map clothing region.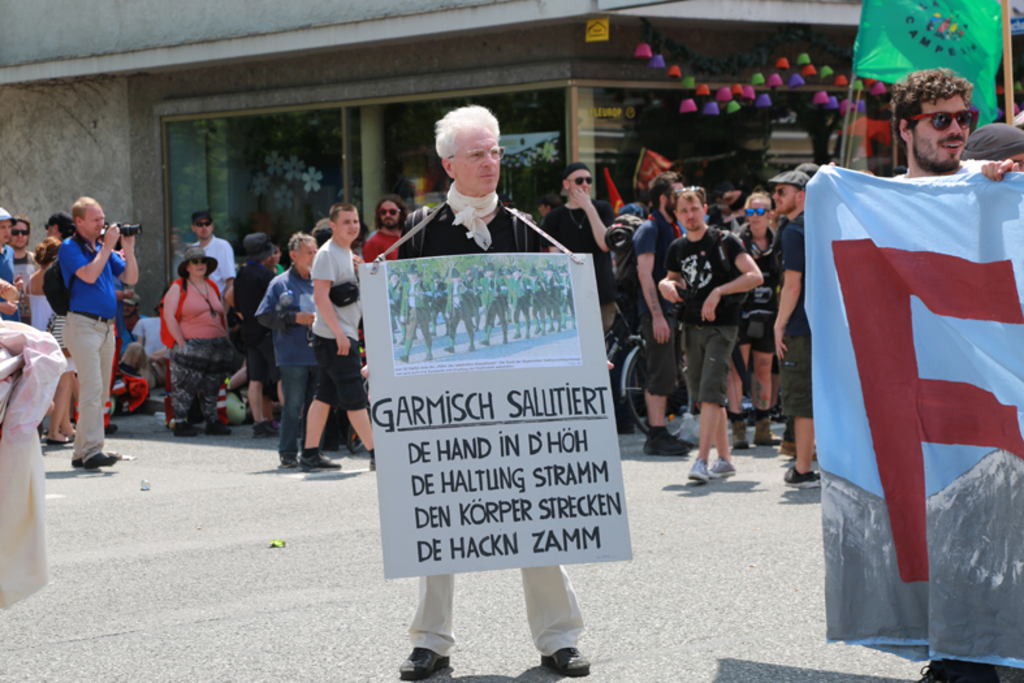
Mapped to bbox=[735, 226, 773, 350].
